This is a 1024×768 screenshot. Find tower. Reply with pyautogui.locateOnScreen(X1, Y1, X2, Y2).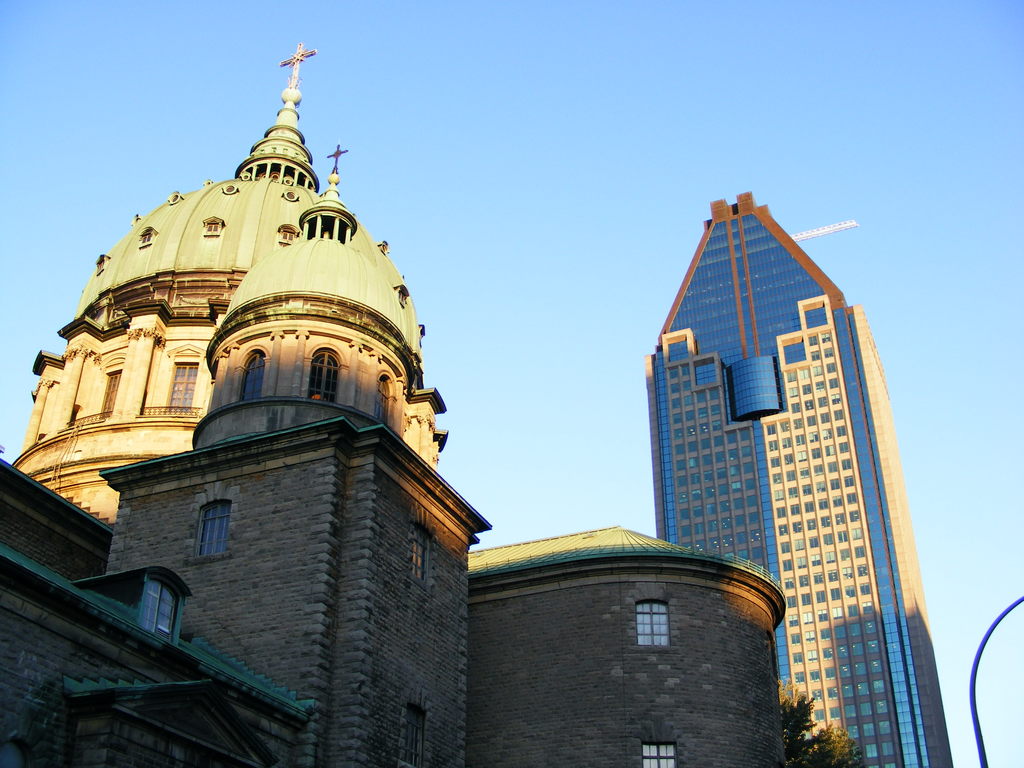
pyautogui.locateOnScreen(93, 166, 464, 767).
